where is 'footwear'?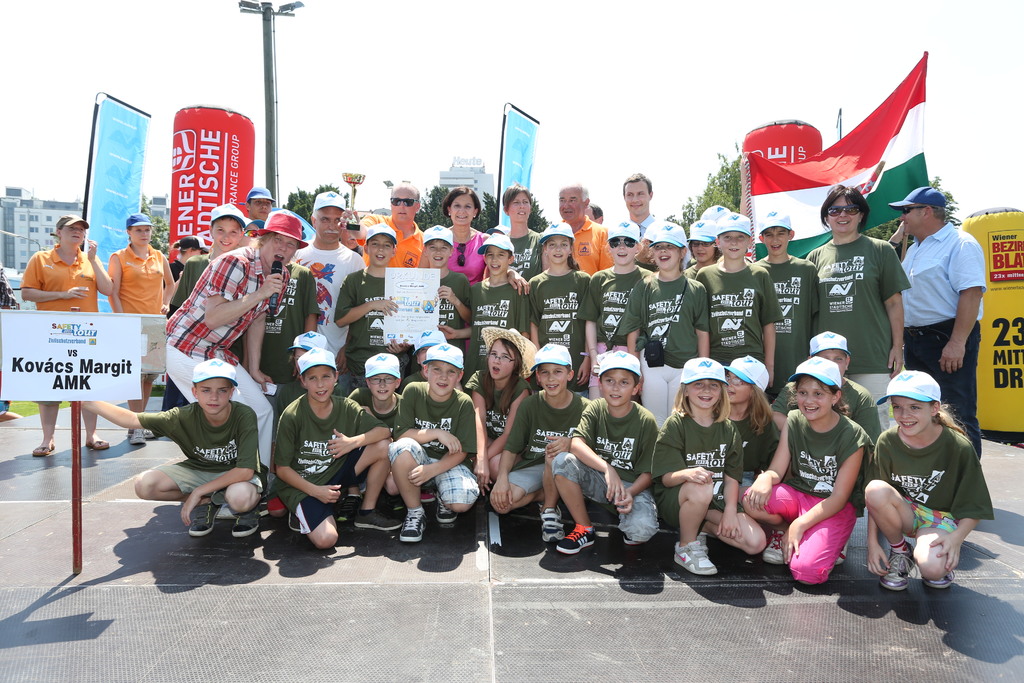
{"x1": 922, "y1": 568, "x2": 953, "y2": 588}.
